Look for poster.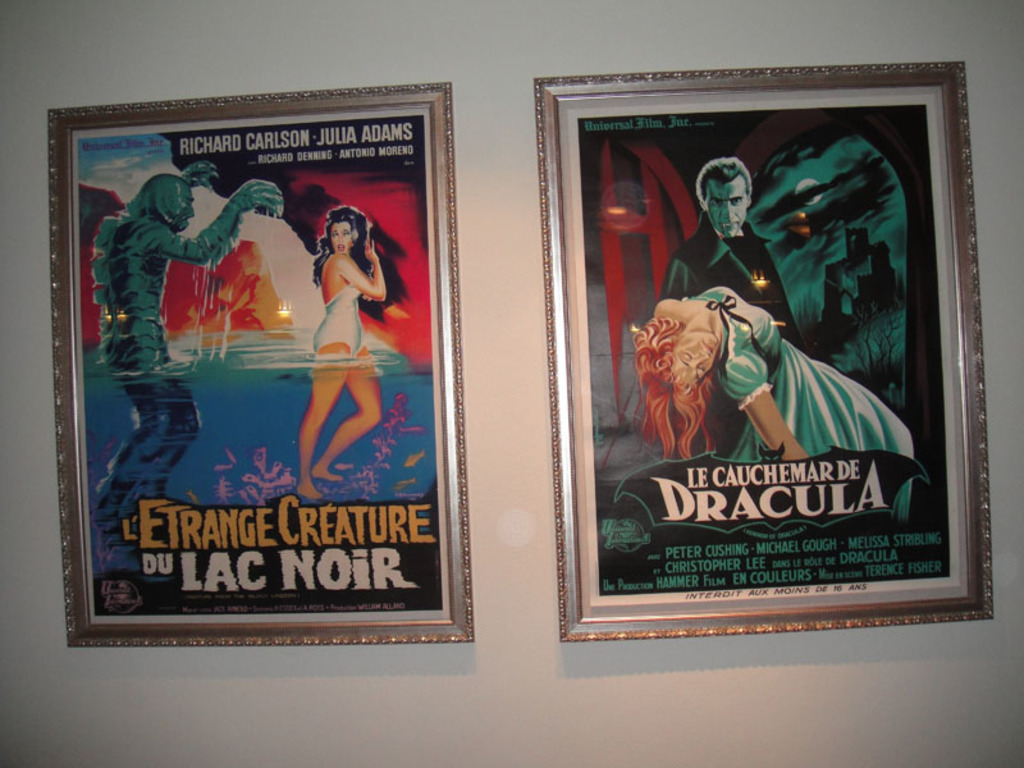
Found: bbox=(566, 96, 963, 608).
